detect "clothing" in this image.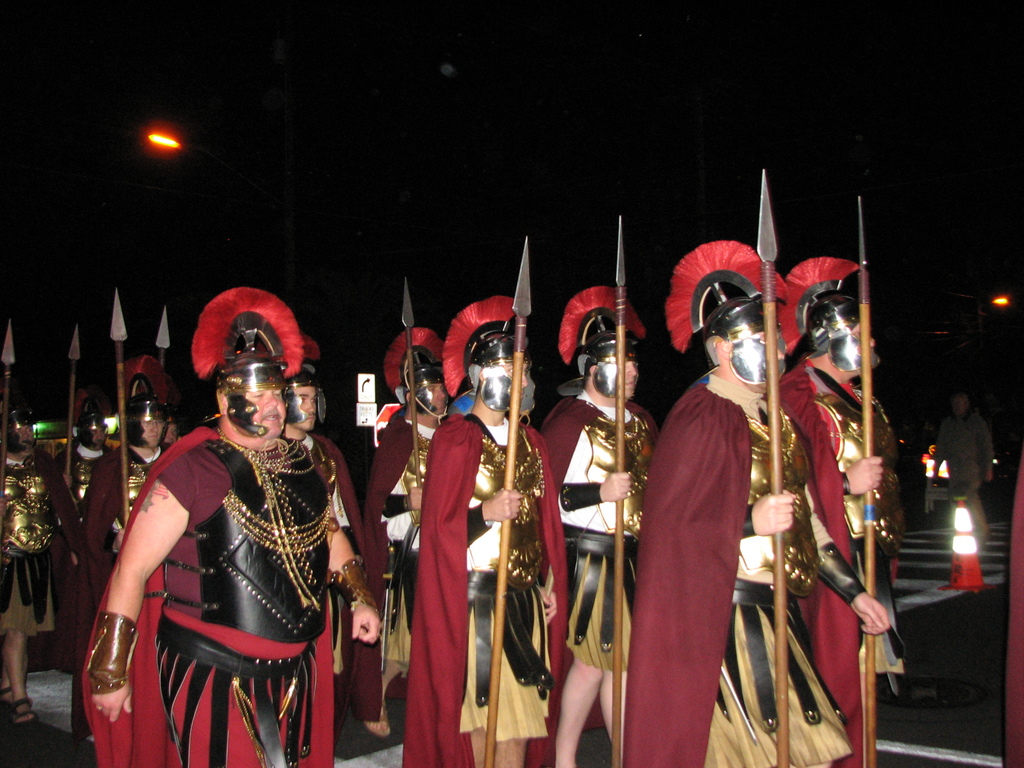
Detection: Rect(783, 364, 897, 767).
